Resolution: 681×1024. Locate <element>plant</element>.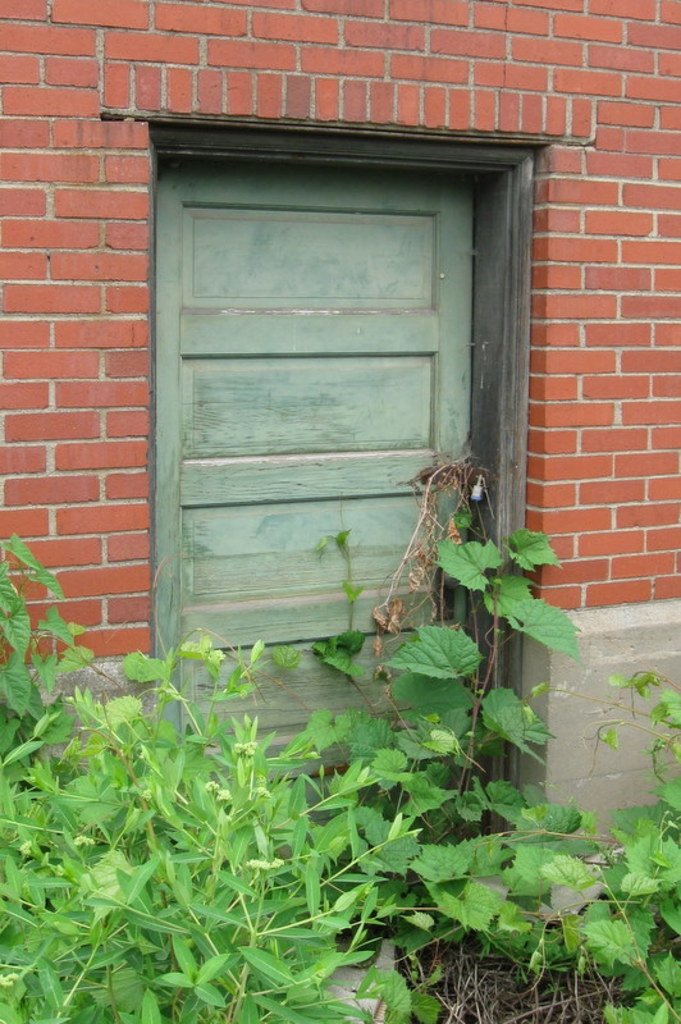
[x1=23, y1=641, x2=498, y2=989].
